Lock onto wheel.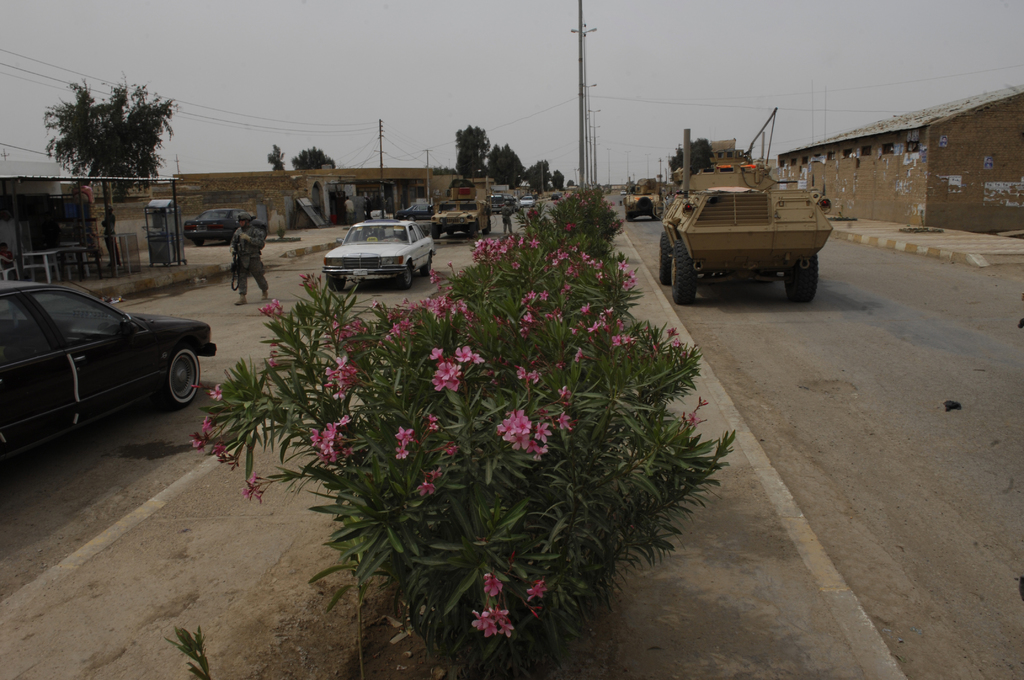
Locked: x1=446, y1=233, x2=454, y2=238.
